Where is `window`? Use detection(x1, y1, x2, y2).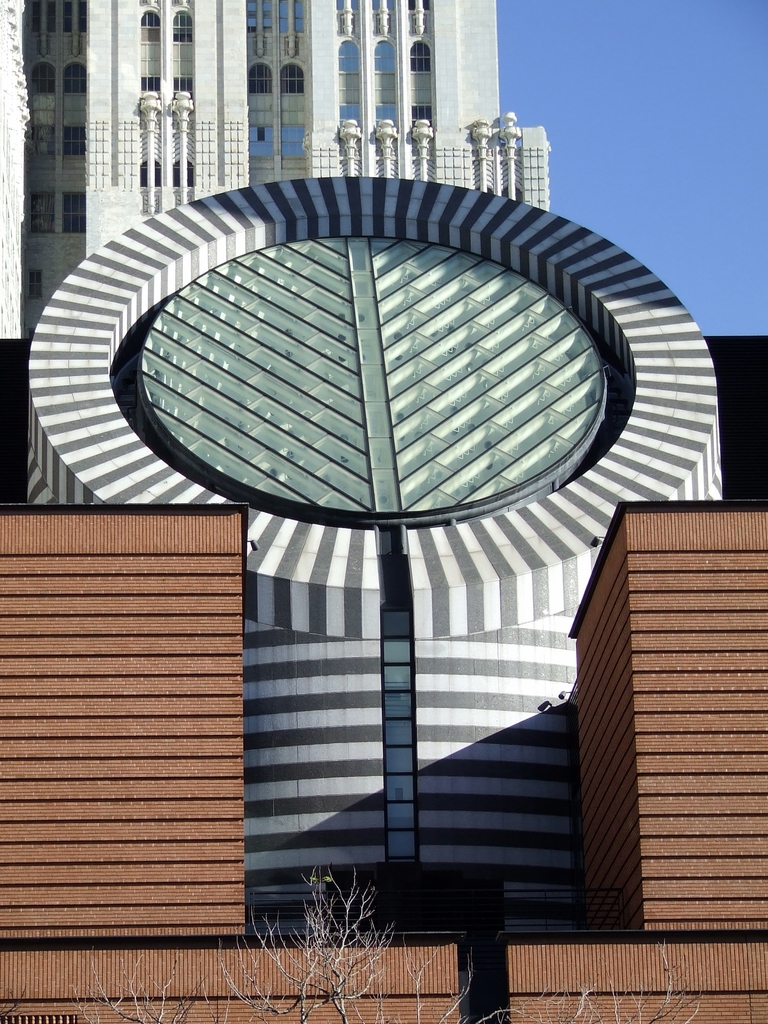
detection(141, 6, 156, 45).
